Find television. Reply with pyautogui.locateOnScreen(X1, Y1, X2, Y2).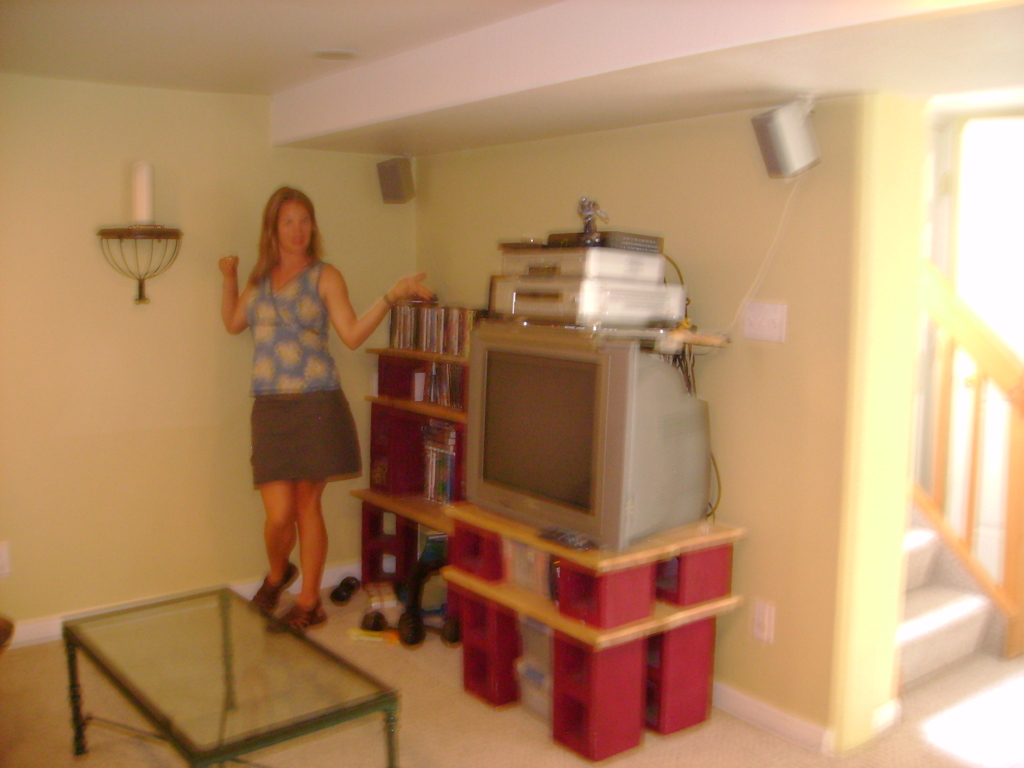
pyautogui.locateOnScreen(463, 330, 709, 552).
